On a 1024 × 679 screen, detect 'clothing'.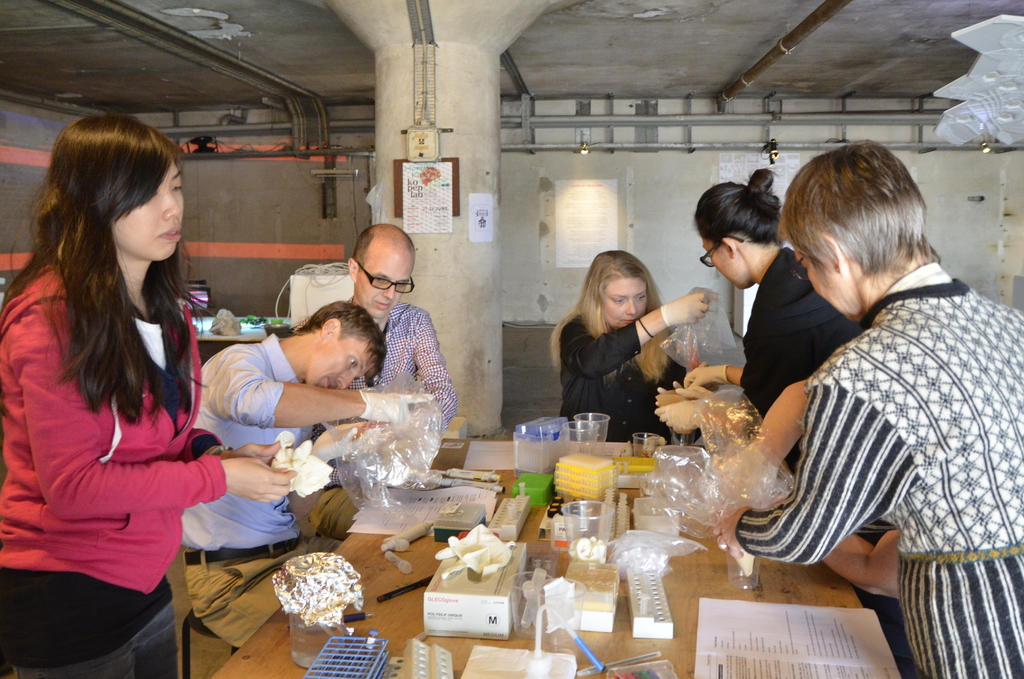
bbox(22, 201, 232, 649).
